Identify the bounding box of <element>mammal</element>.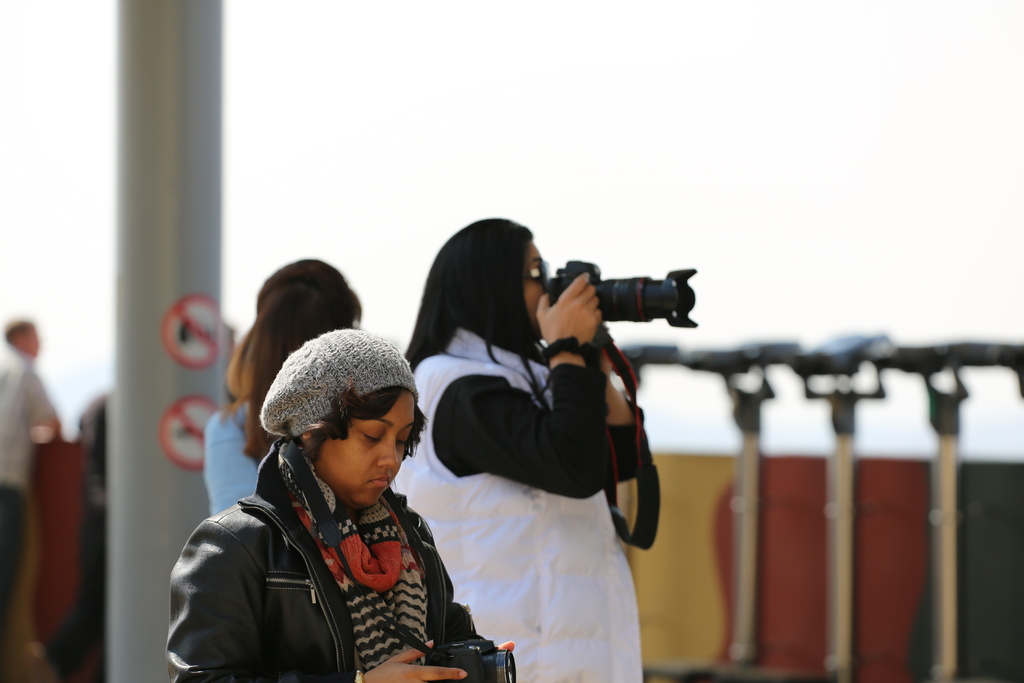
detection(0, 319, 69, 613).
